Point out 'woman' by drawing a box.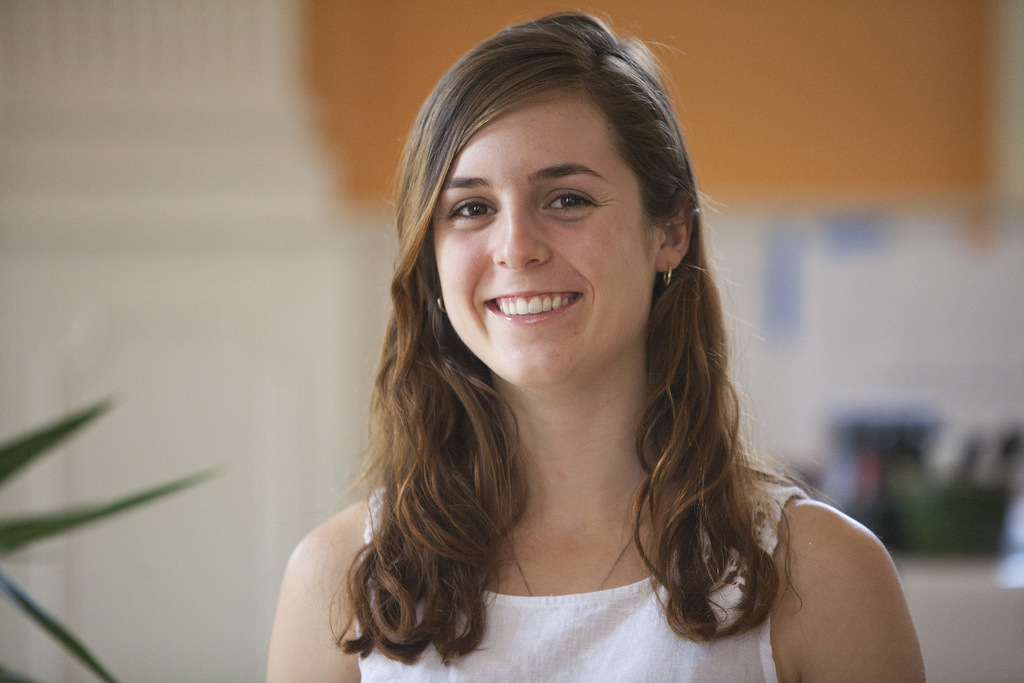
[x1=258, y1=15, x2=927, y2=682].
